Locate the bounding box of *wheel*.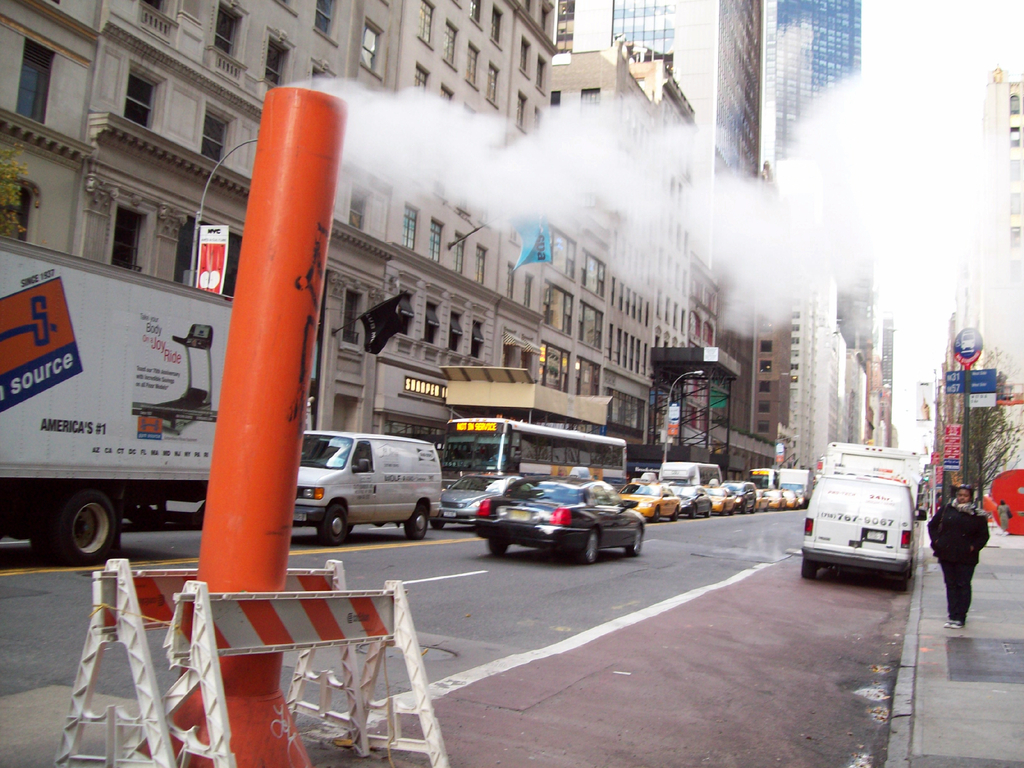
Bounding box: {"left": 23, "top": 473, "right": 129, "bottom": 566}.
